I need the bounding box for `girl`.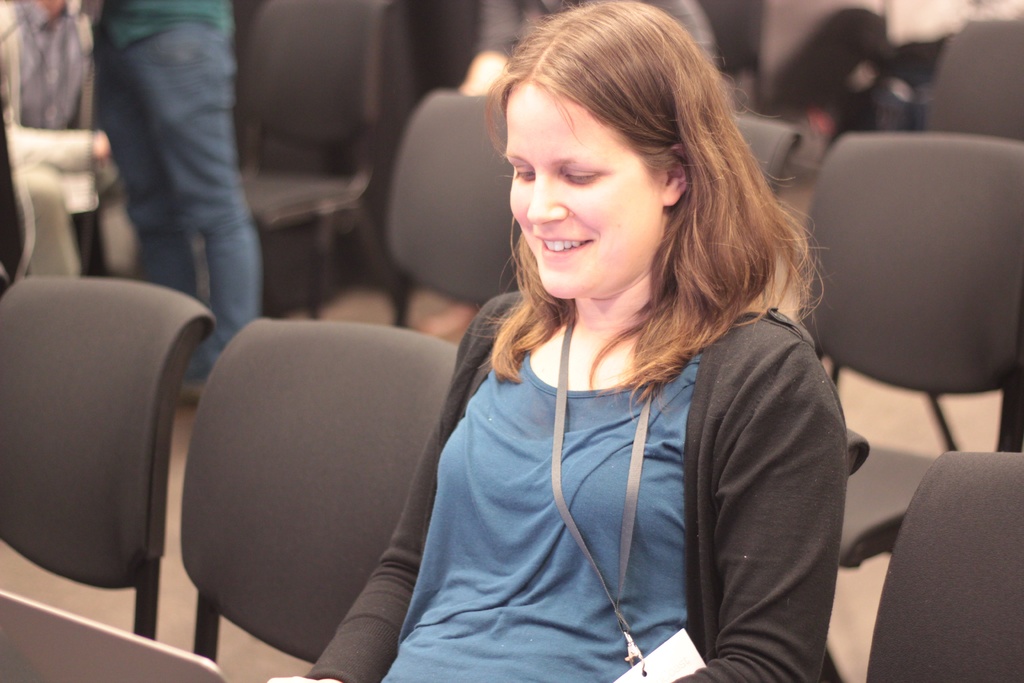
Here it is: [x1=268, y1=1, x2=849, y2=680].
